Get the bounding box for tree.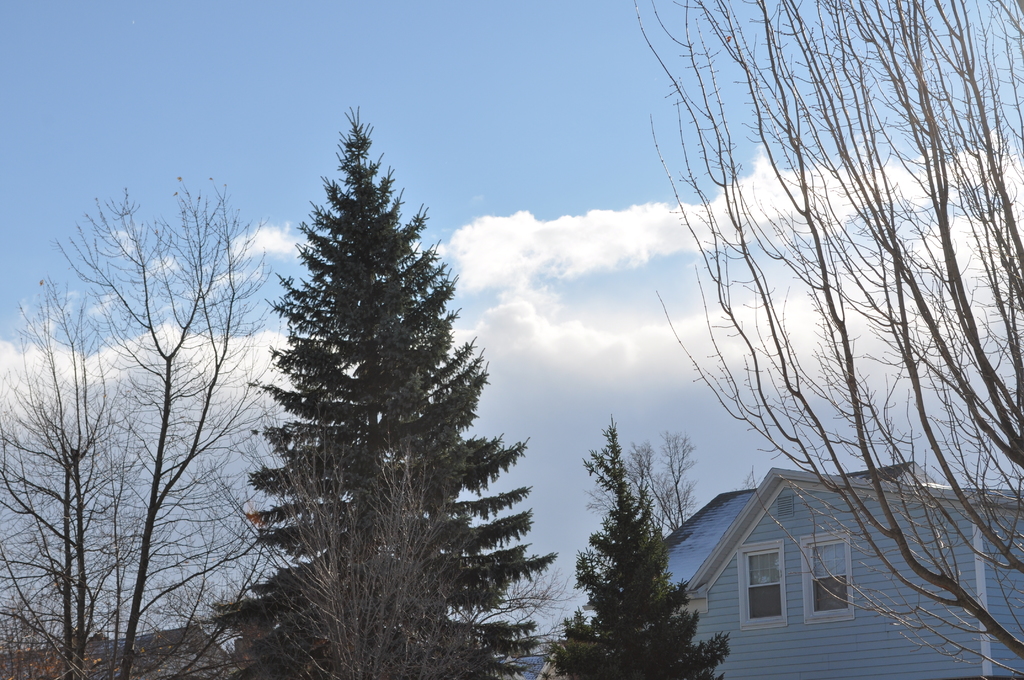
646/0/1023/671.
